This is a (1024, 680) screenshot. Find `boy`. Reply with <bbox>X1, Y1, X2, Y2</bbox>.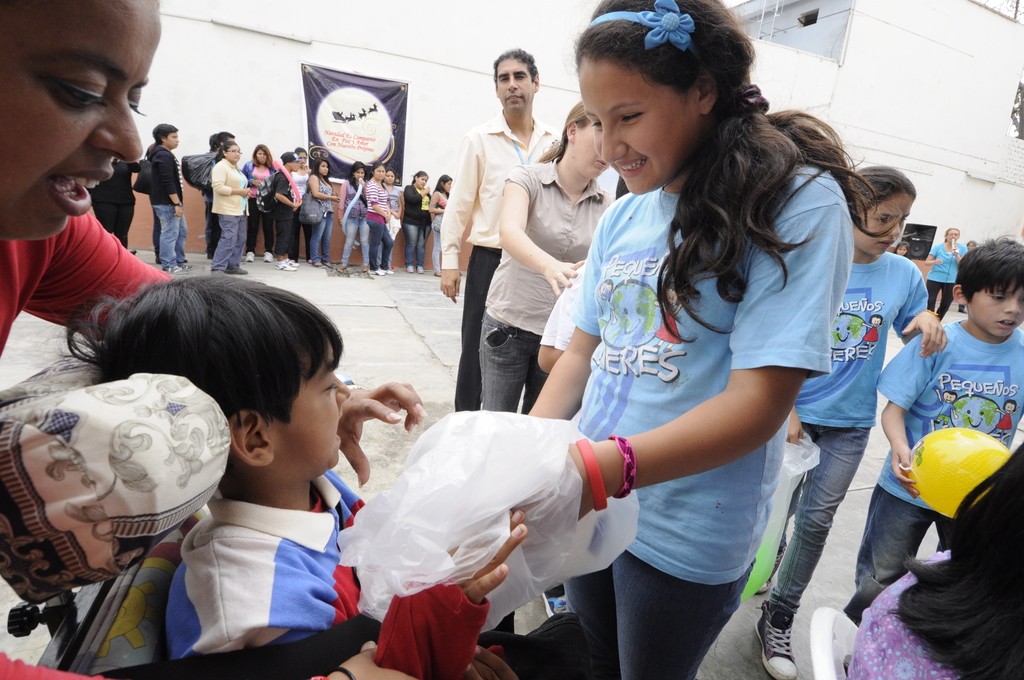
<bbox>272, 152, 303, 273</bbox>.
